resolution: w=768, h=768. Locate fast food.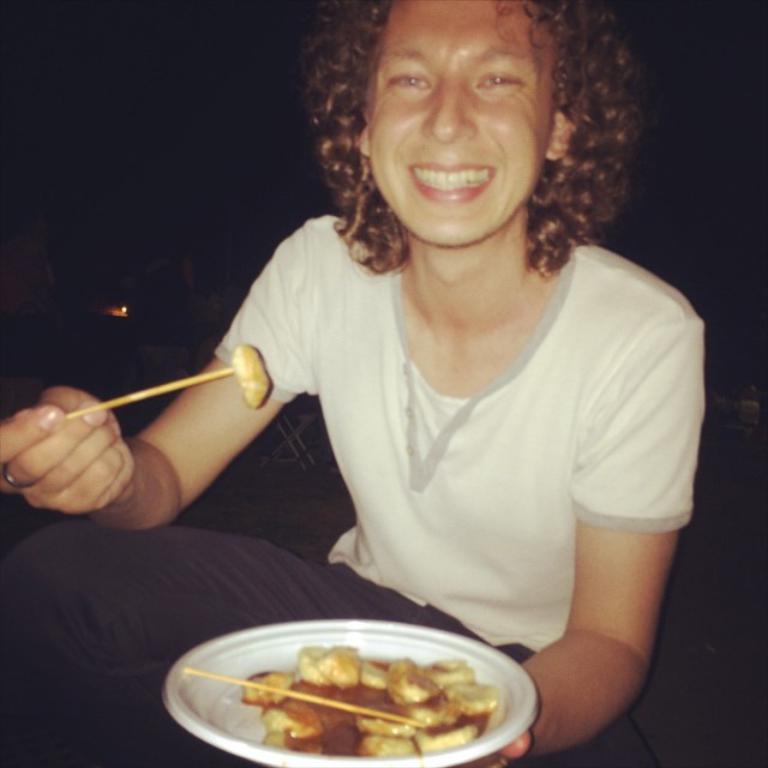
region(229, 342, 268, 407).
